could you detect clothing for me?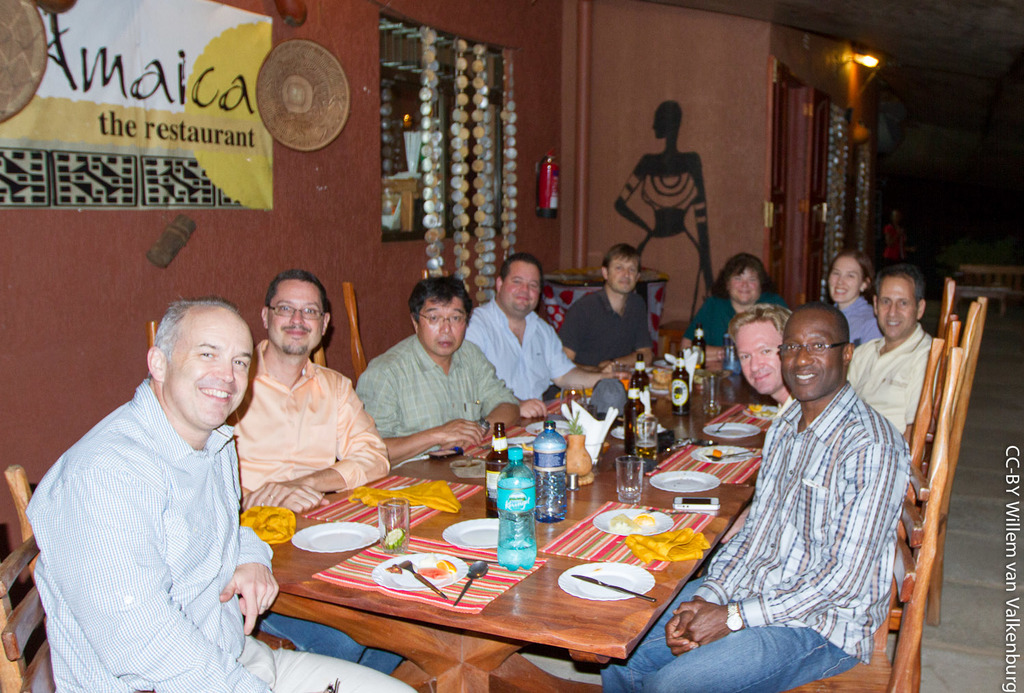
Detection result: (left=694, top=317, right=922, bottom=689).
